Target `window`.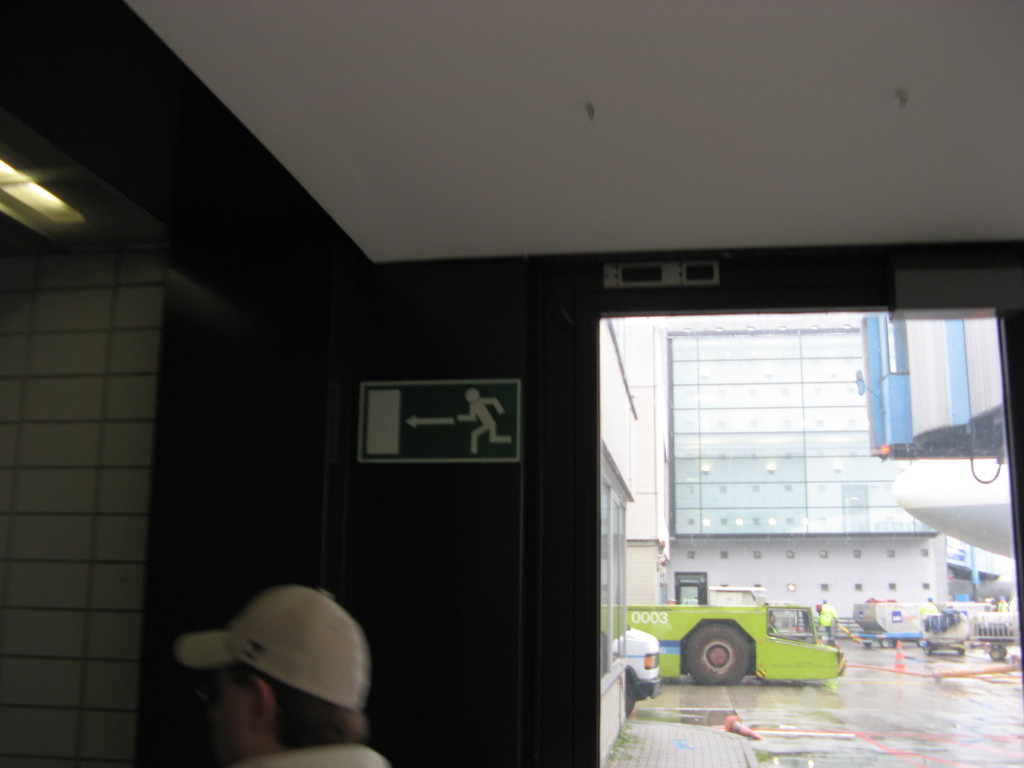
Target region: (855, 580, 866, 593).
